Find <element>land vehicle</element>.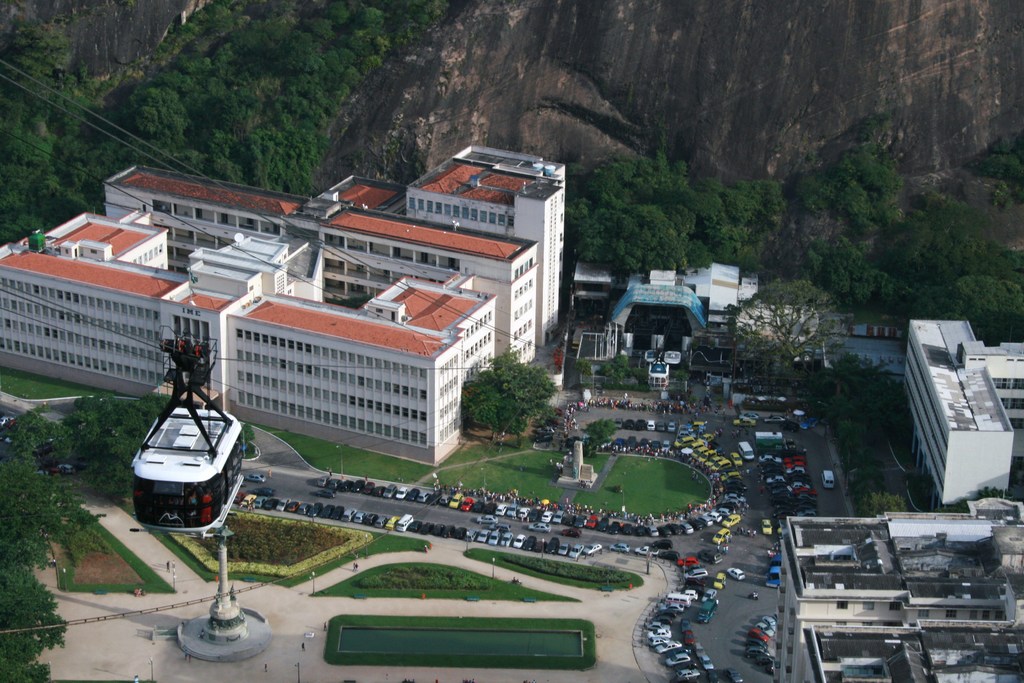
box(646, 627, 673, 638).
